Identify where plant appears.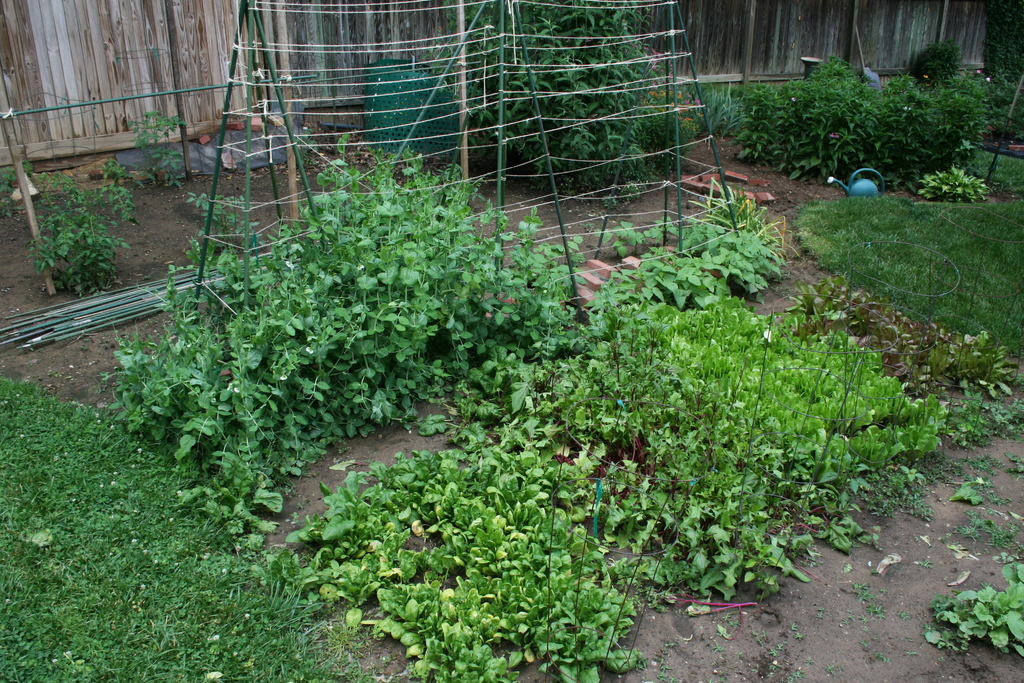
Appears at <region>927, 547, 1023, 679</region>.
